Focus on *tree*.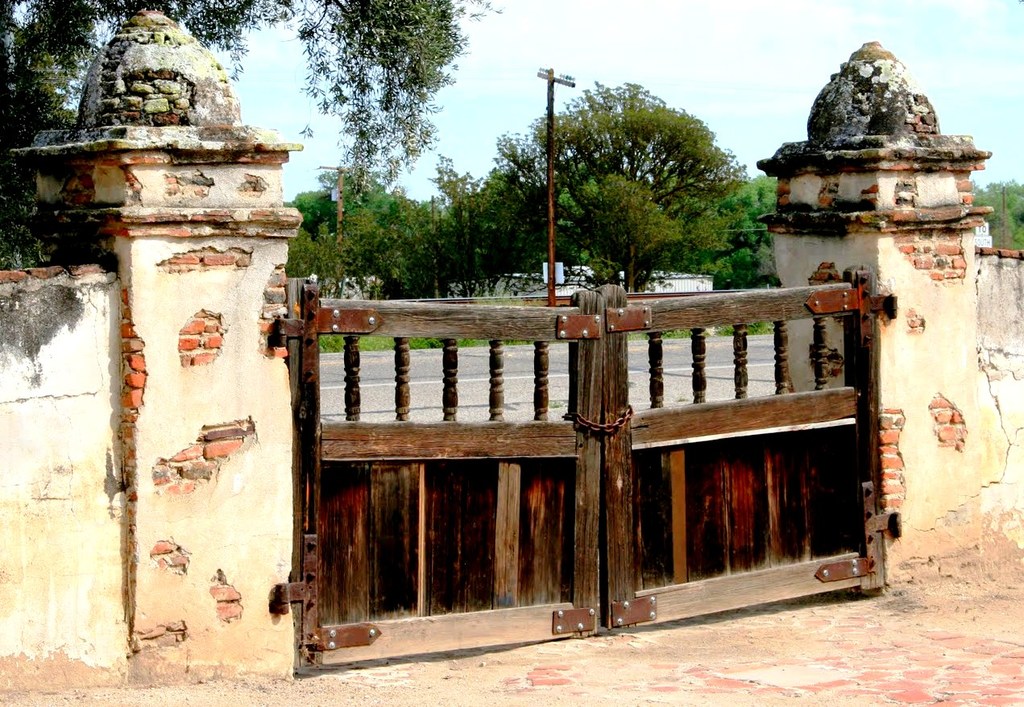
Focused at <bbox>281, 170, 452, 311</bbox>.
